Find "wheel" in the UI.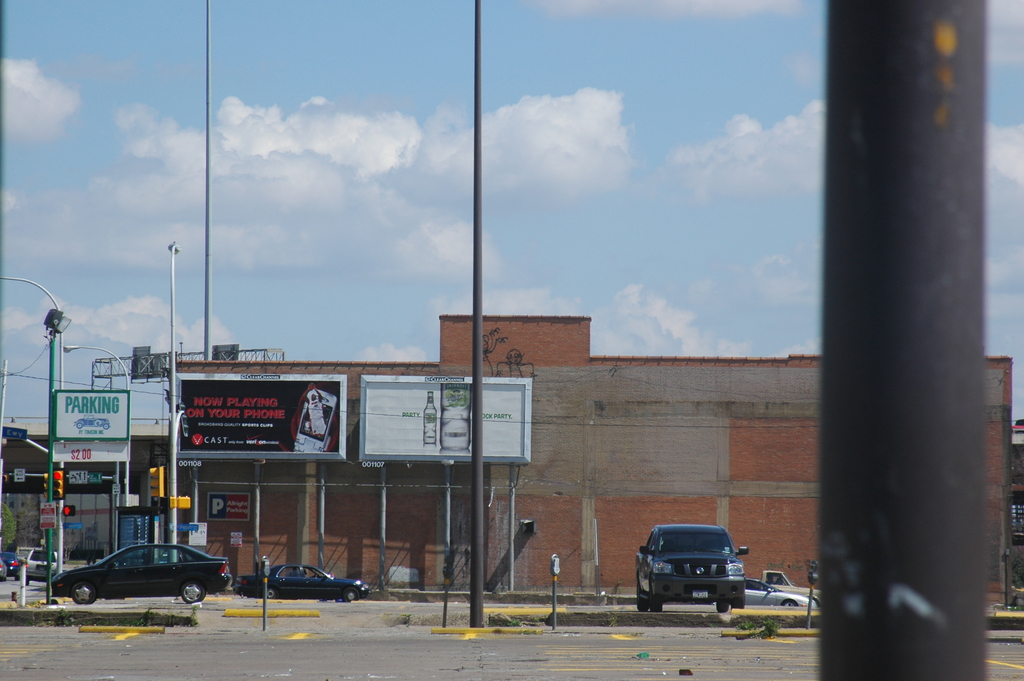
UI element at <region>180, 582, 204, 606</region>.
